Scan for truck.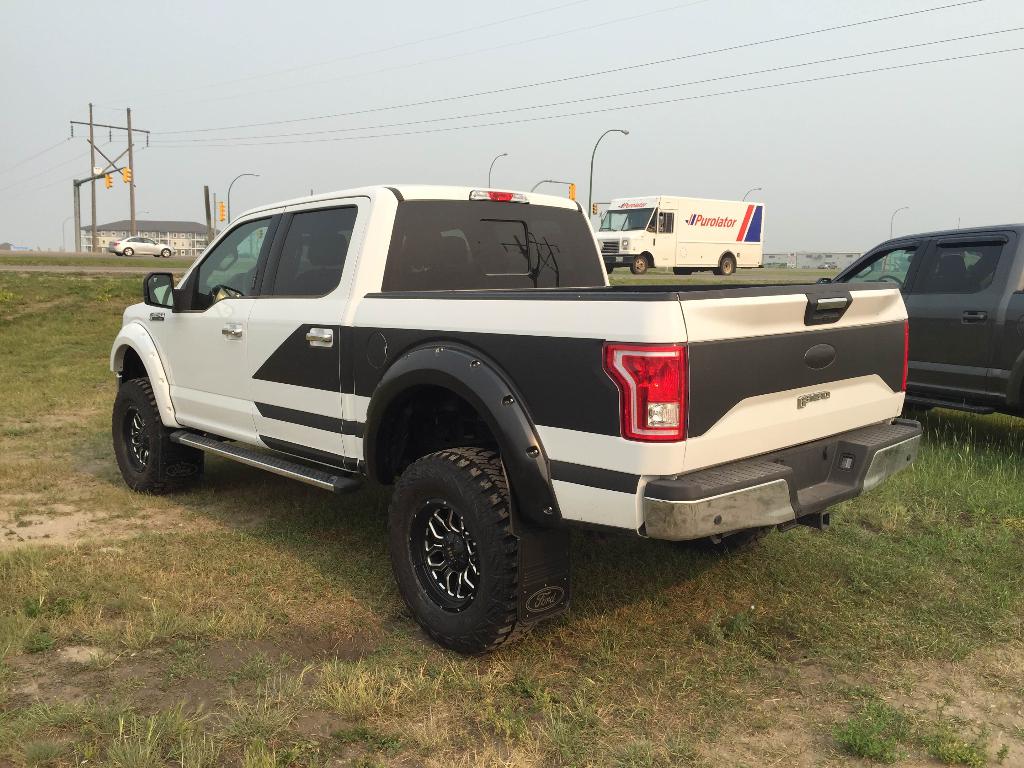
Scan result: 81, 193, 950, 669.
